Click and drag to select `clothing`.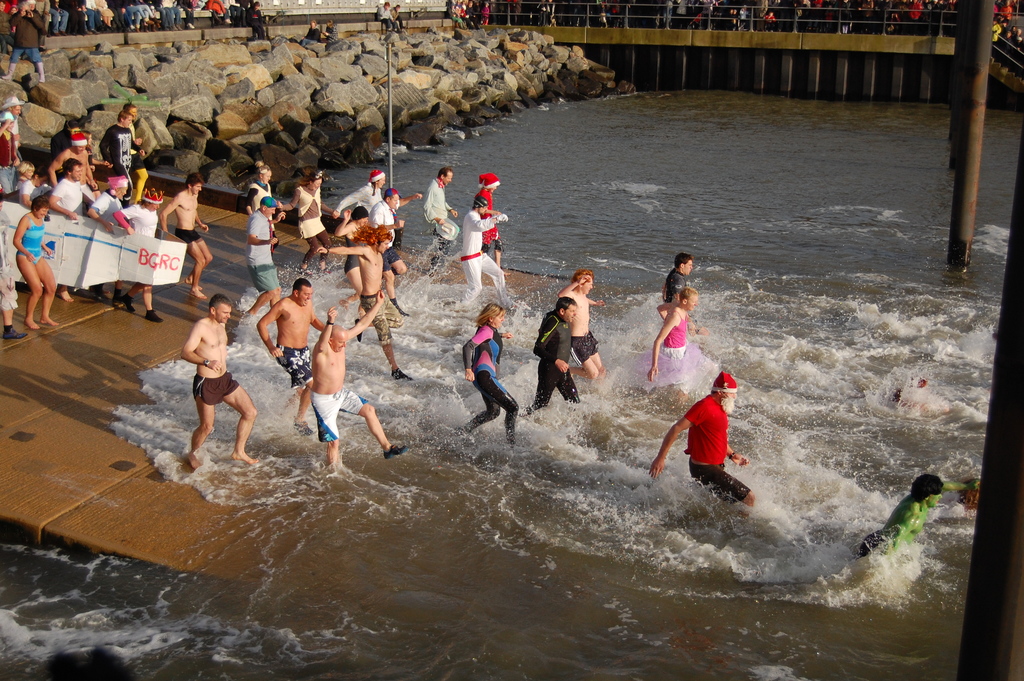
Selection: [662,270,701,334].
